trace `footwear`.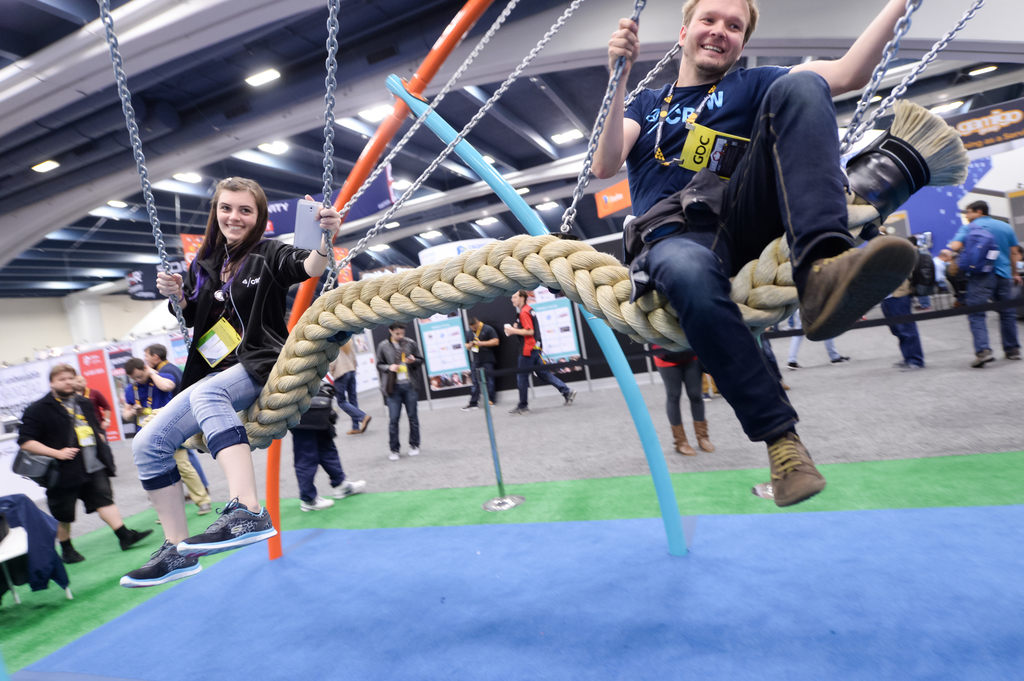
Traced to (333,478,366,500).
